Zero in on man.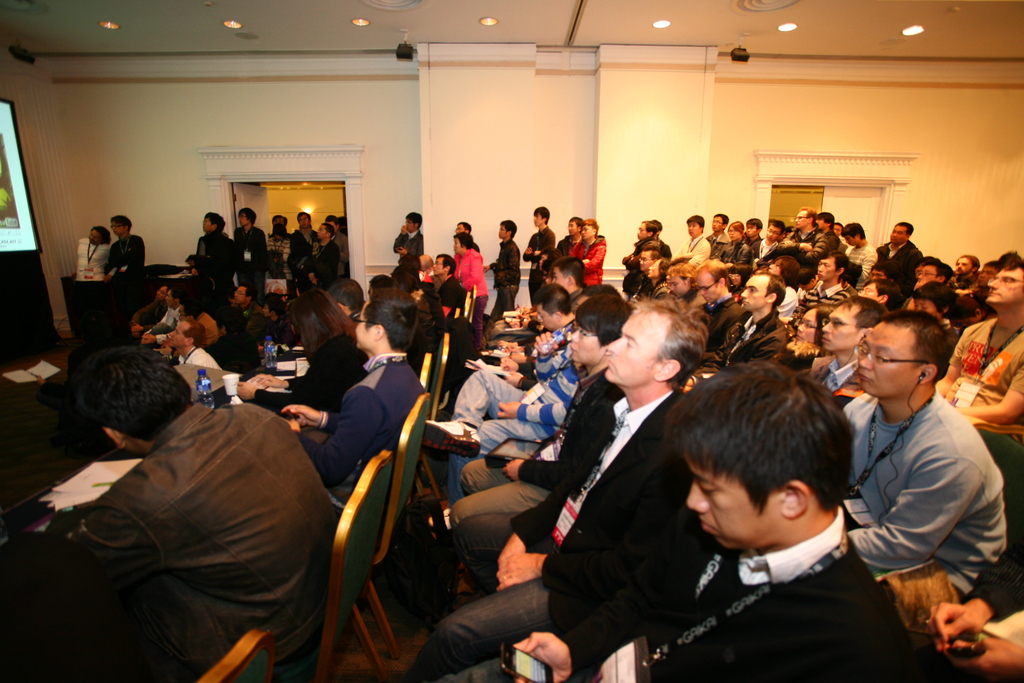
Zeroed in: [x1=429, y1=277, x2=616, y2=497].
